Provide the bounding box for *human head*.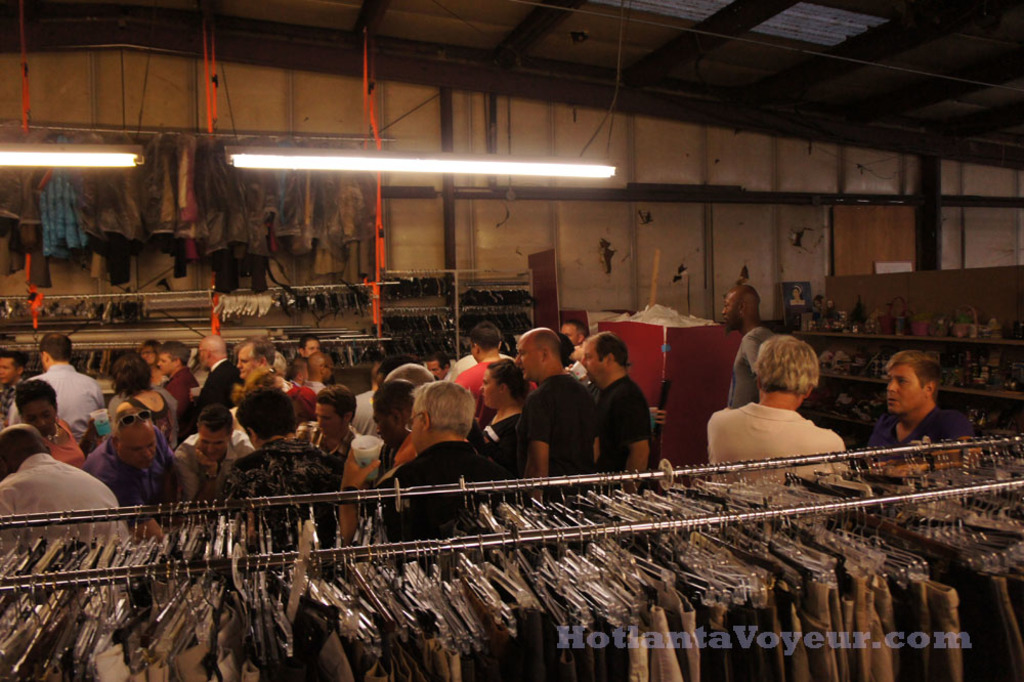
[left=195, top=333, right=224, bottom=370].
